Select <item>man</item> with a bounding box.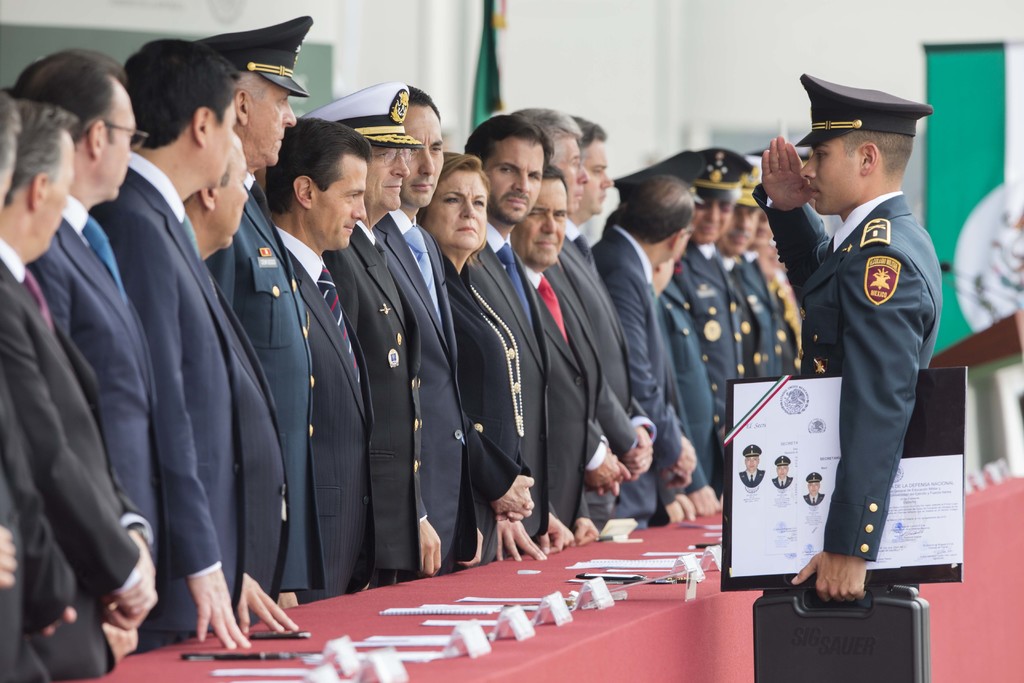
(0,98,160,679).
